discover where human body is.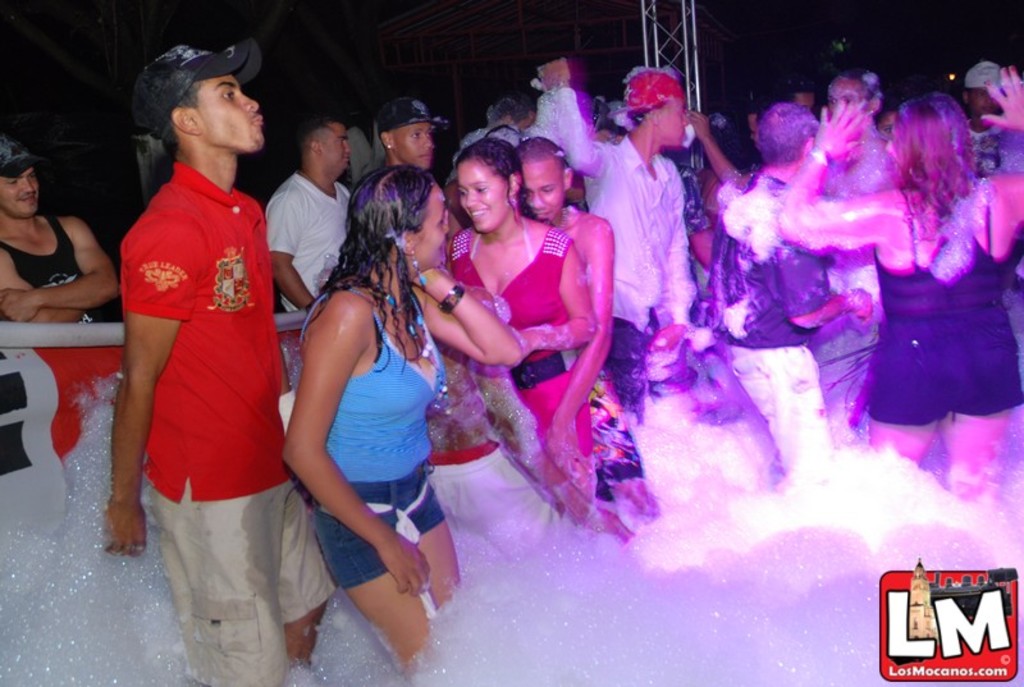
Discovered at Rect(815, 65, 886, 453).
